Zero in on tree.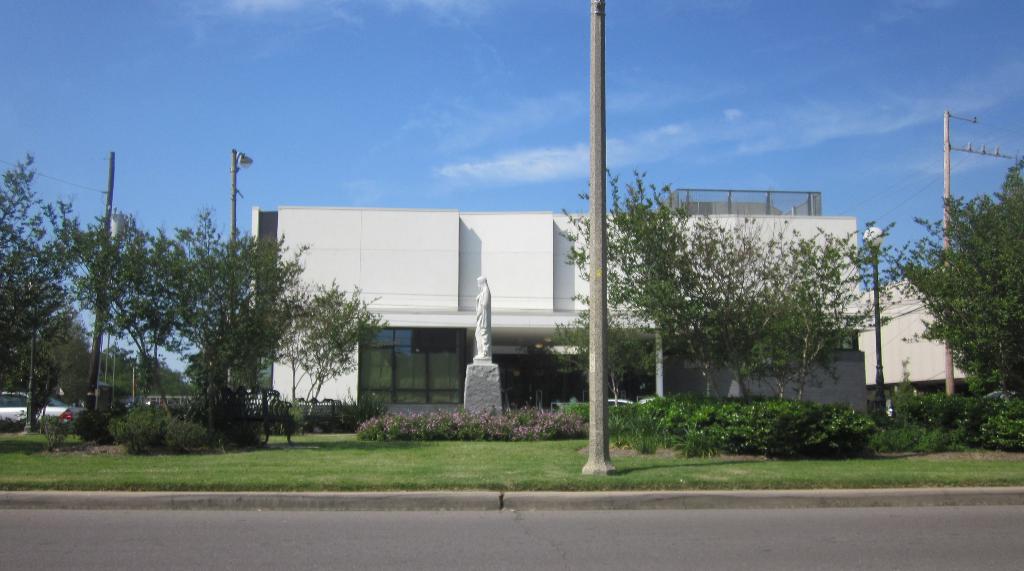
Zeroed in: <bbox>0, 149, 95, 427</bbox>.
